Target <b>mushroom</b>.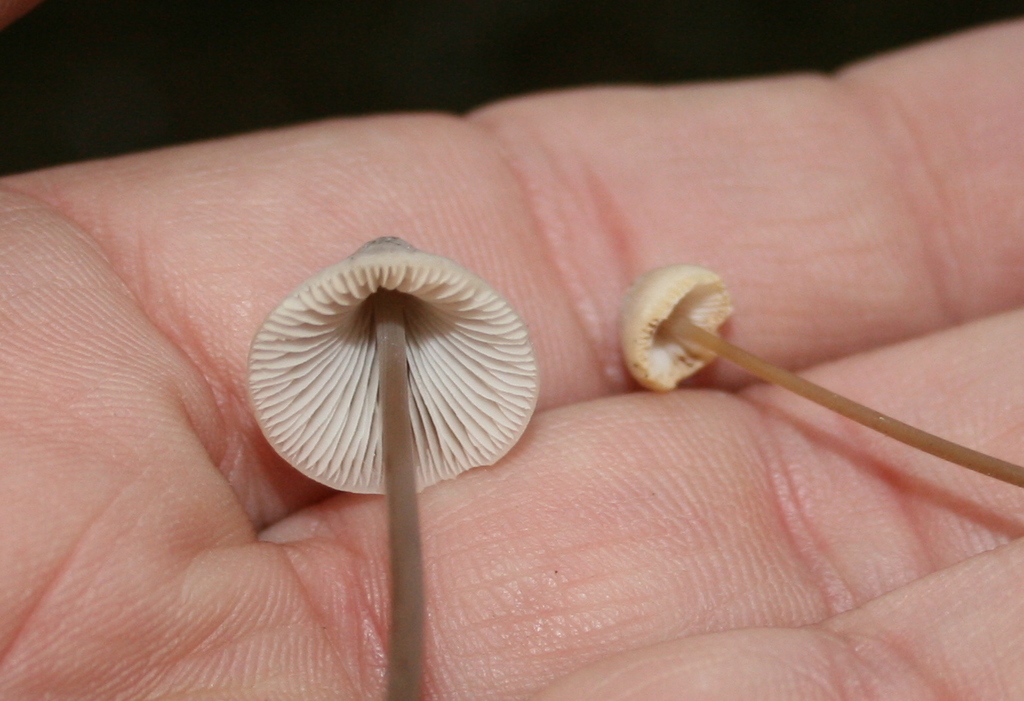
Target region: detection(245, 237, 537, 699).
